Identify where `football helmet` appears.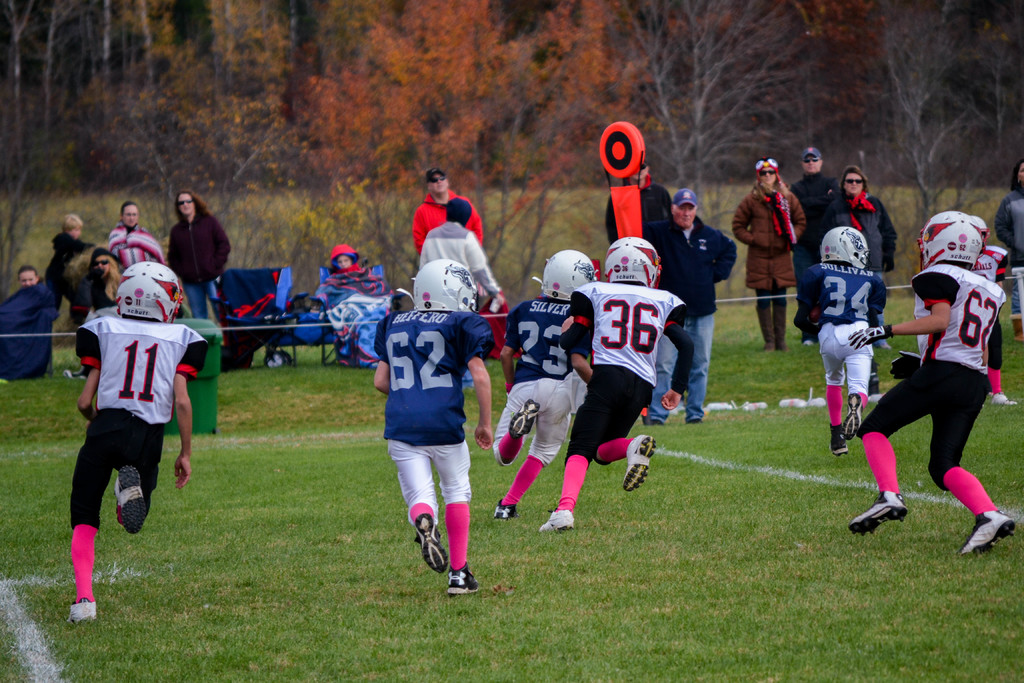
Appears at left=537, top=248, right=602, bottom=302.
